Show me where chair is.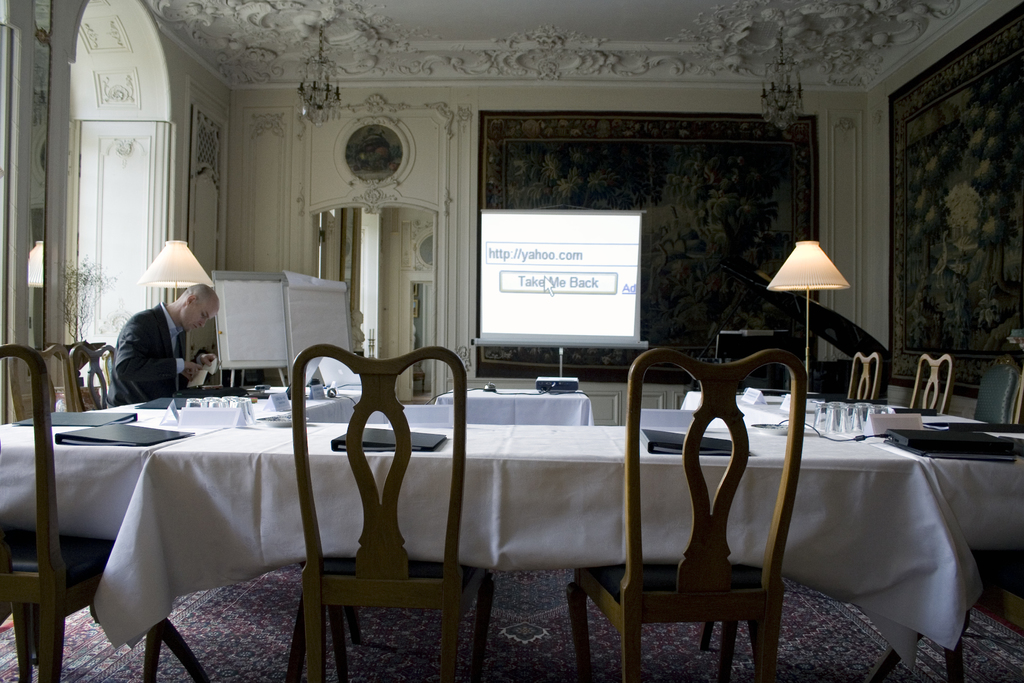
chair is at pyautogui.locateOnScreen(974, 350, 1020, 429).
